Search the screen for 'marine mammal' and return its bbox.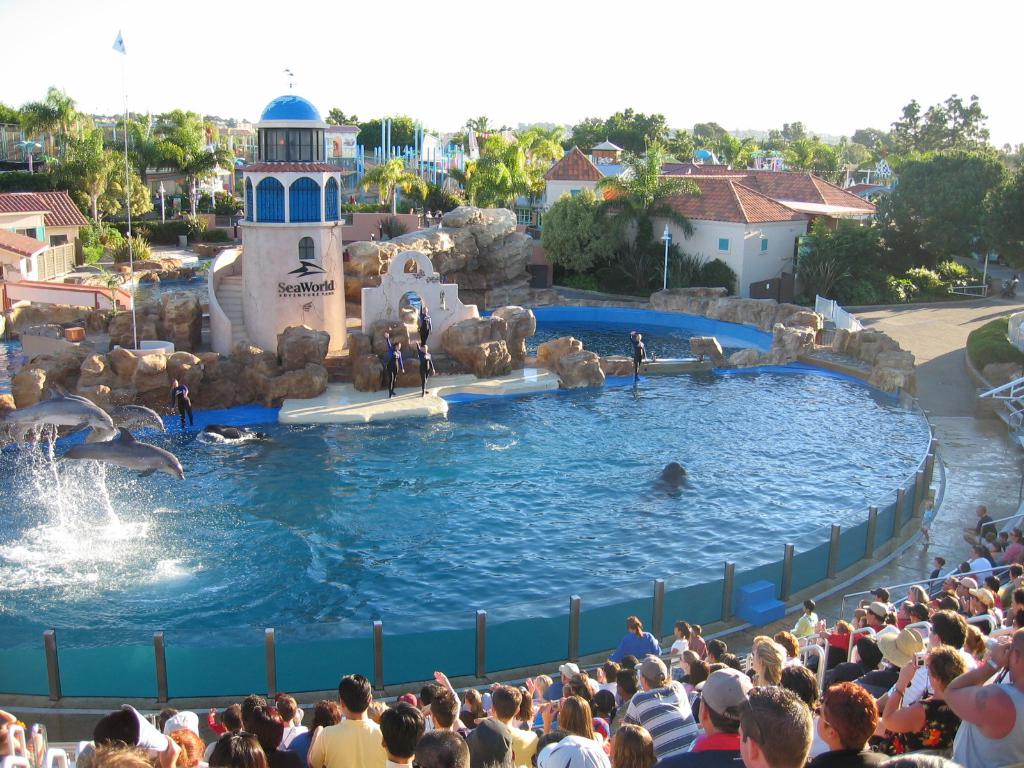
Found: (62, 429, 185, 482).
